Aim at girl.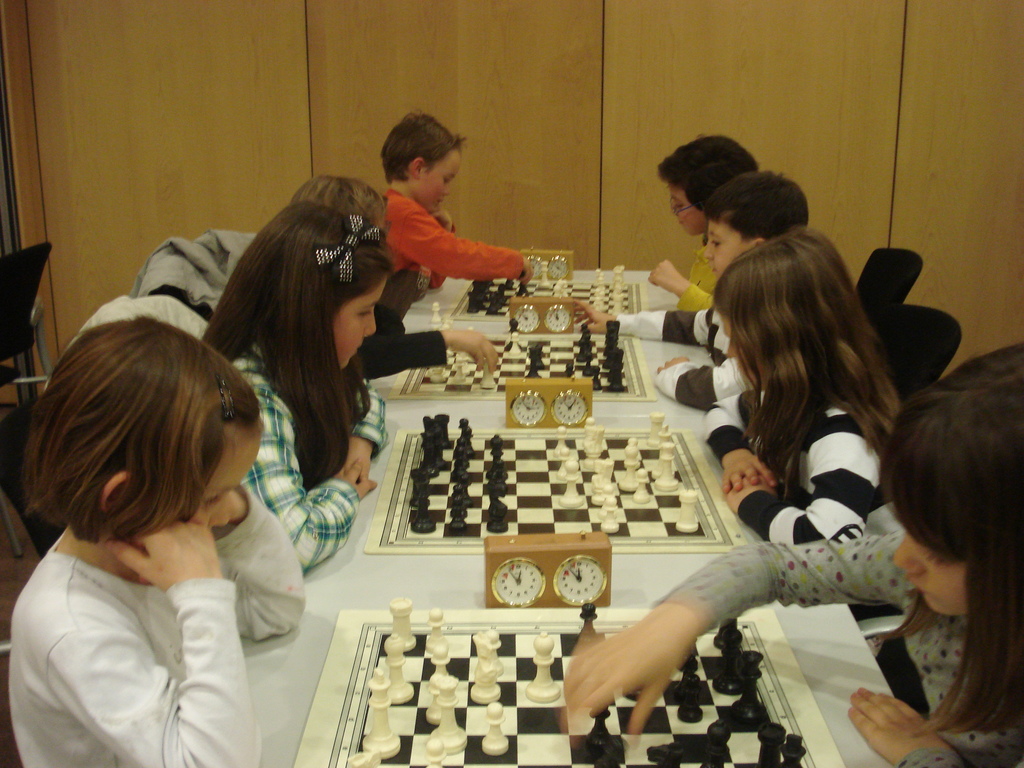
Aimed at <region>564, 343, 1023, 767</region>.
